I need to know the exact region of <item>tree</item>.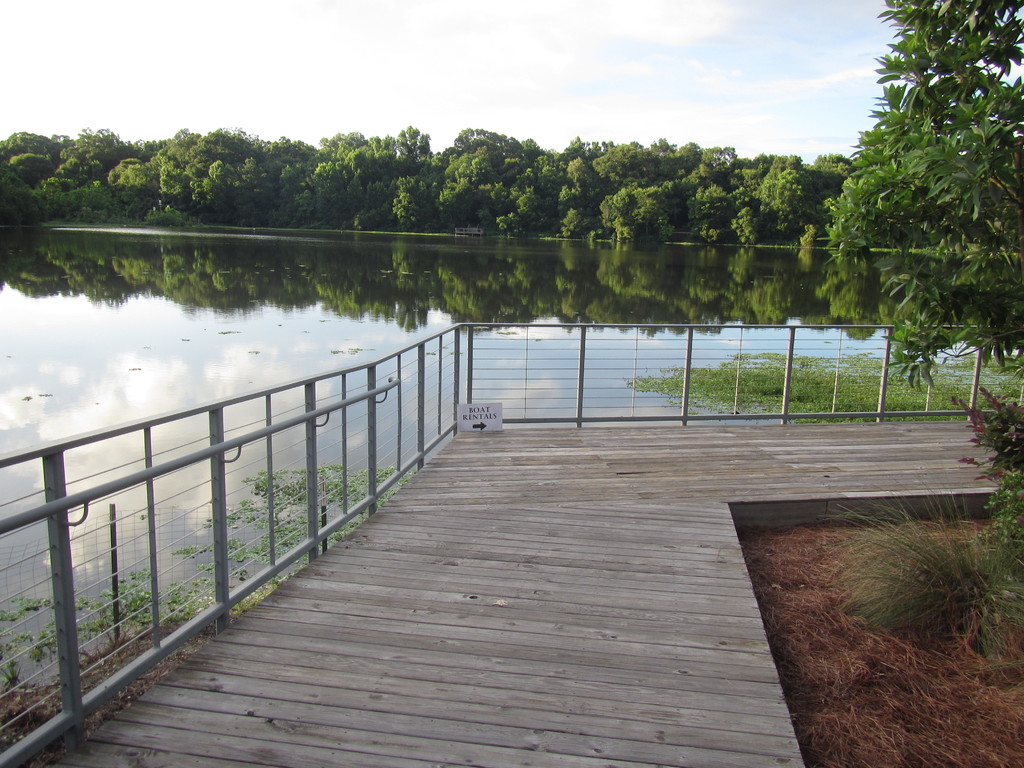
Region: 404 159 451 211.
